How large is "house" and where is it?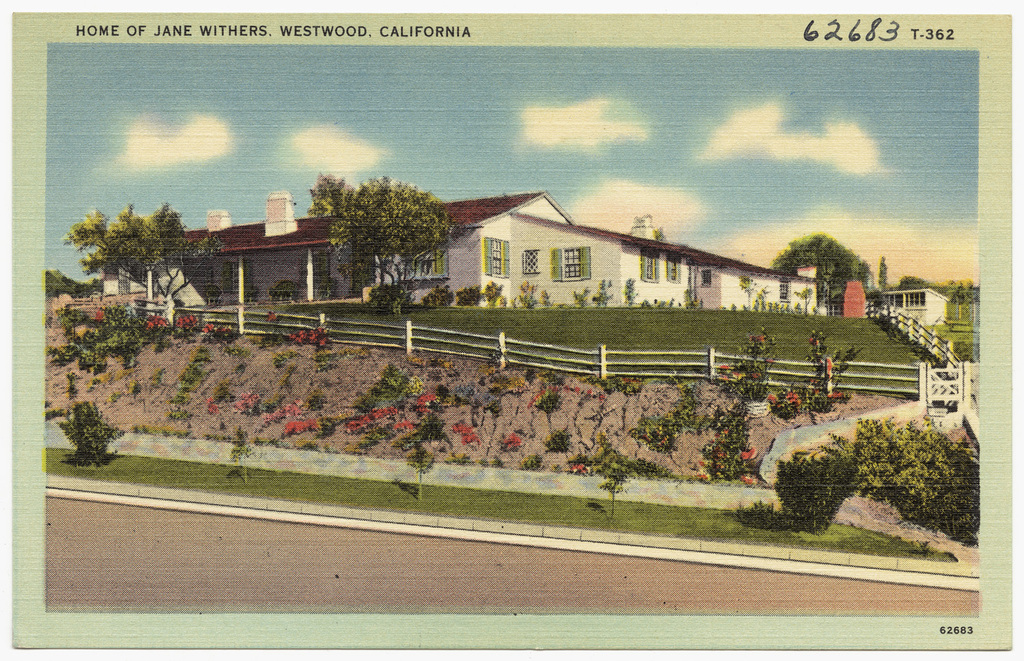
Bounding box: [98,189,824,305].
